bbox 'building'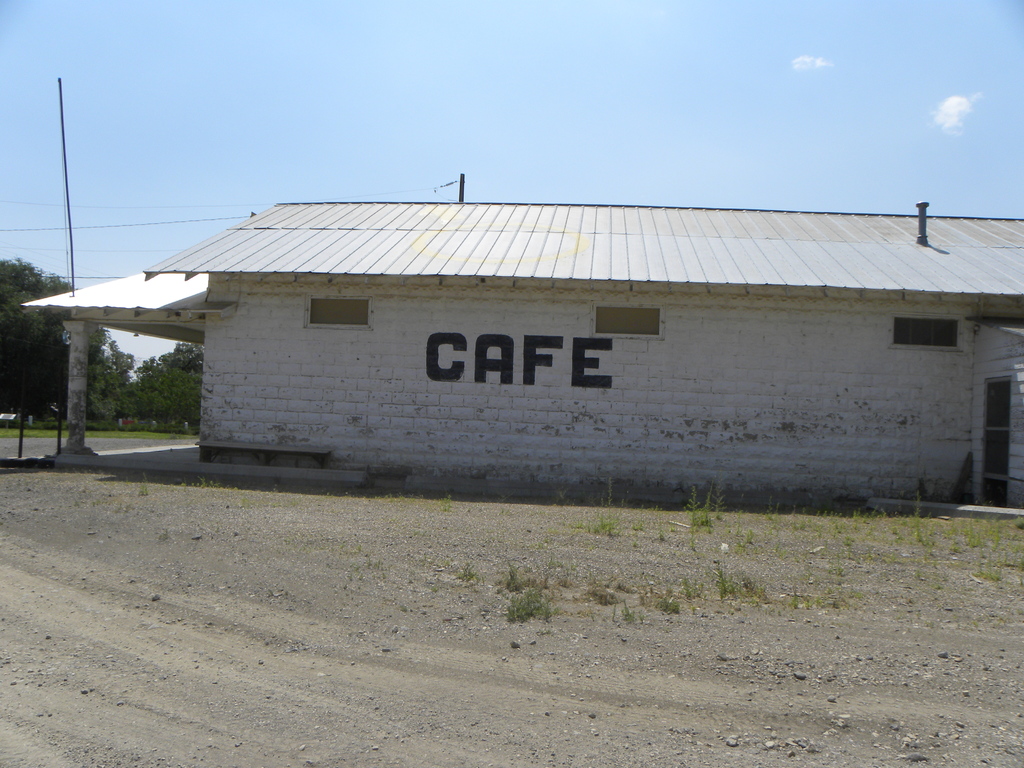
22, 172, 1023, 511
